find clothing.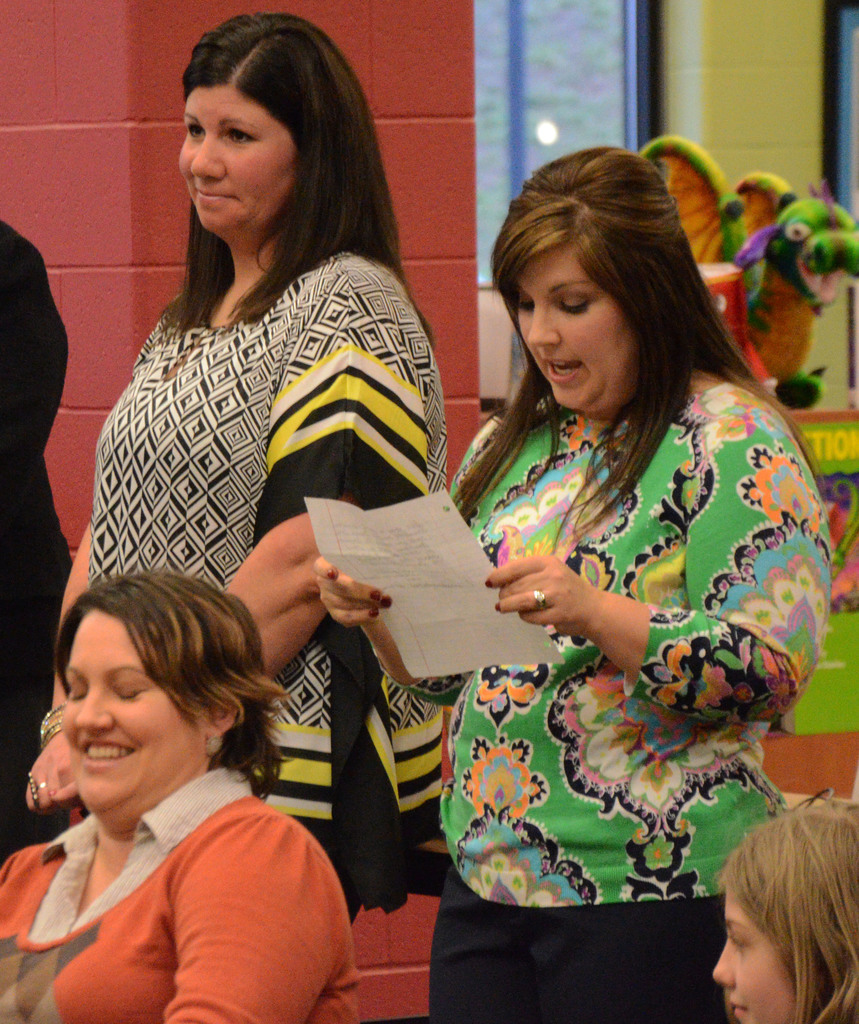
<box>449,393,833,904</box>.
